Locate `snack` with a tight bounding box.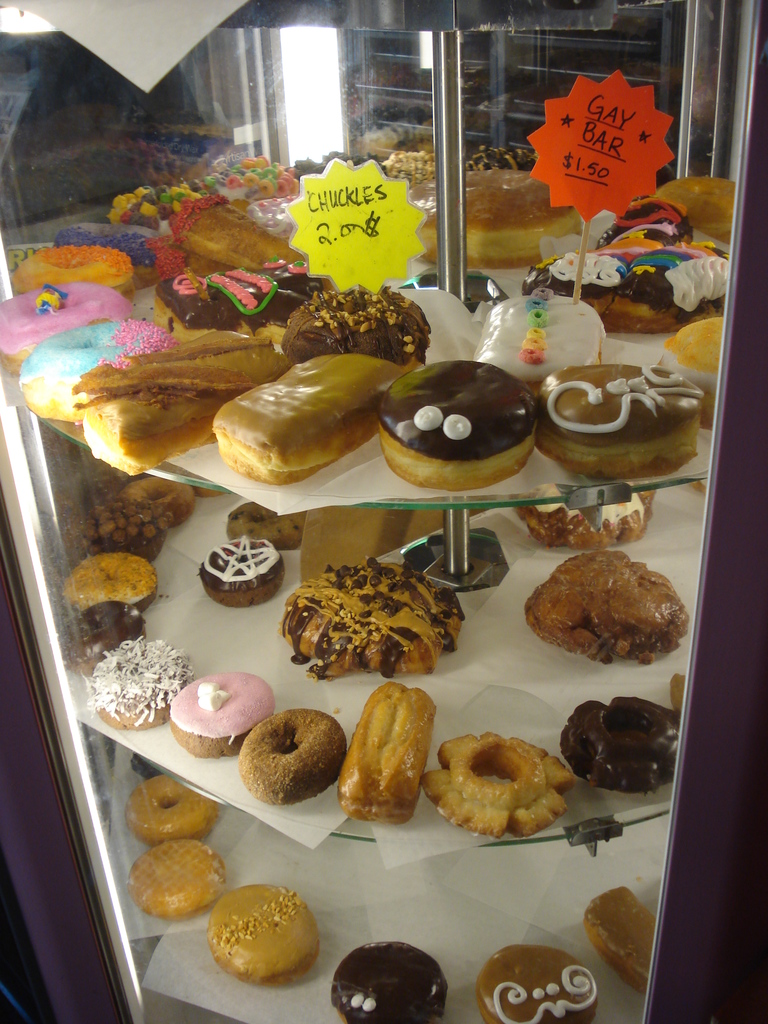
(665, 318, 744, 416).
